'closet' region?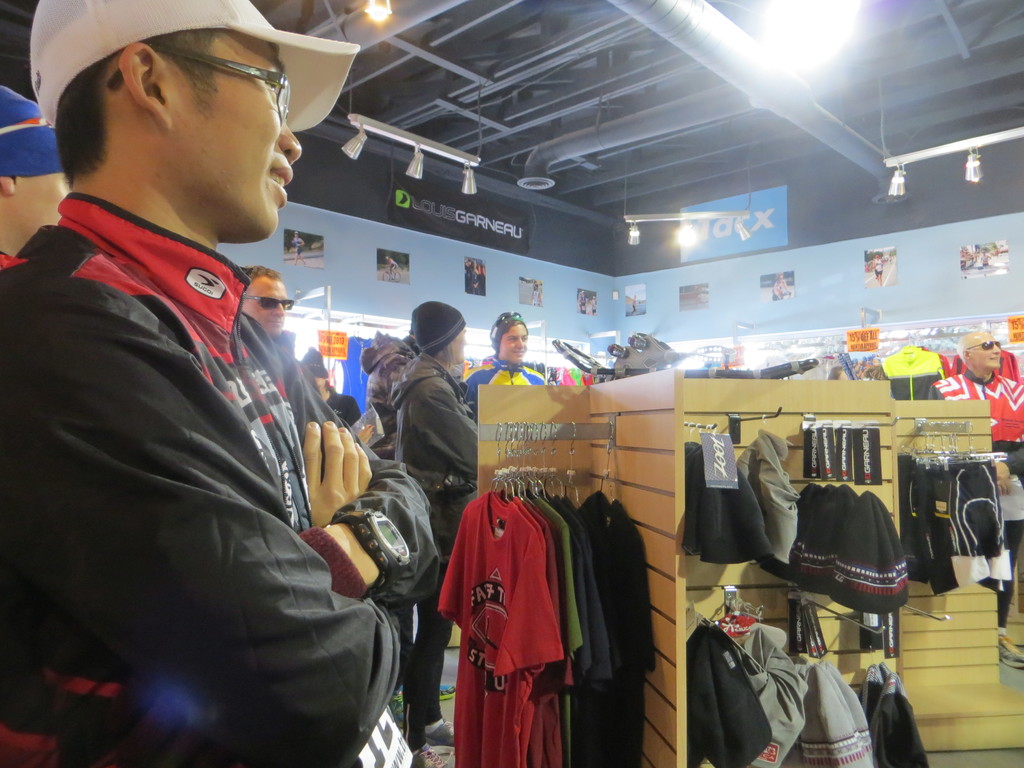
left=678, top=419, right=773, bottom=566
